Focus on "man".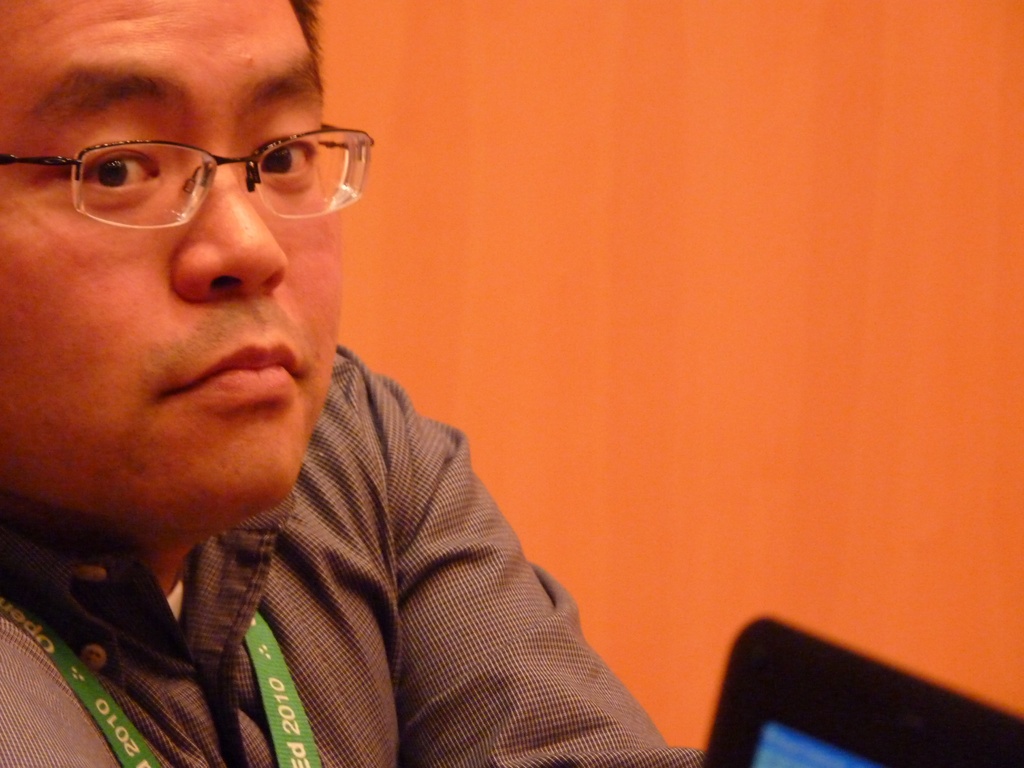
Focused at <bbox>0, 5, 692, 747</bbox>.
